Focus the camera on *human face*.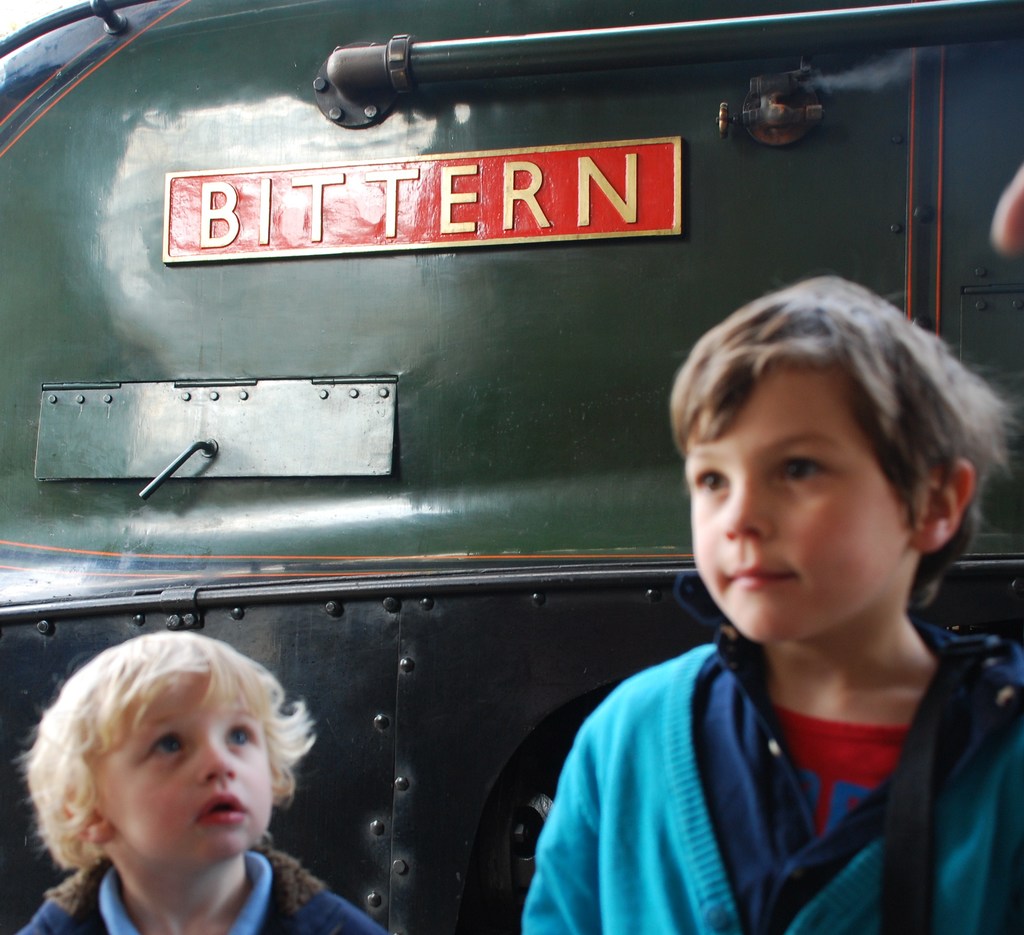
Focus region: BBox(676, 334, 916, 652).
